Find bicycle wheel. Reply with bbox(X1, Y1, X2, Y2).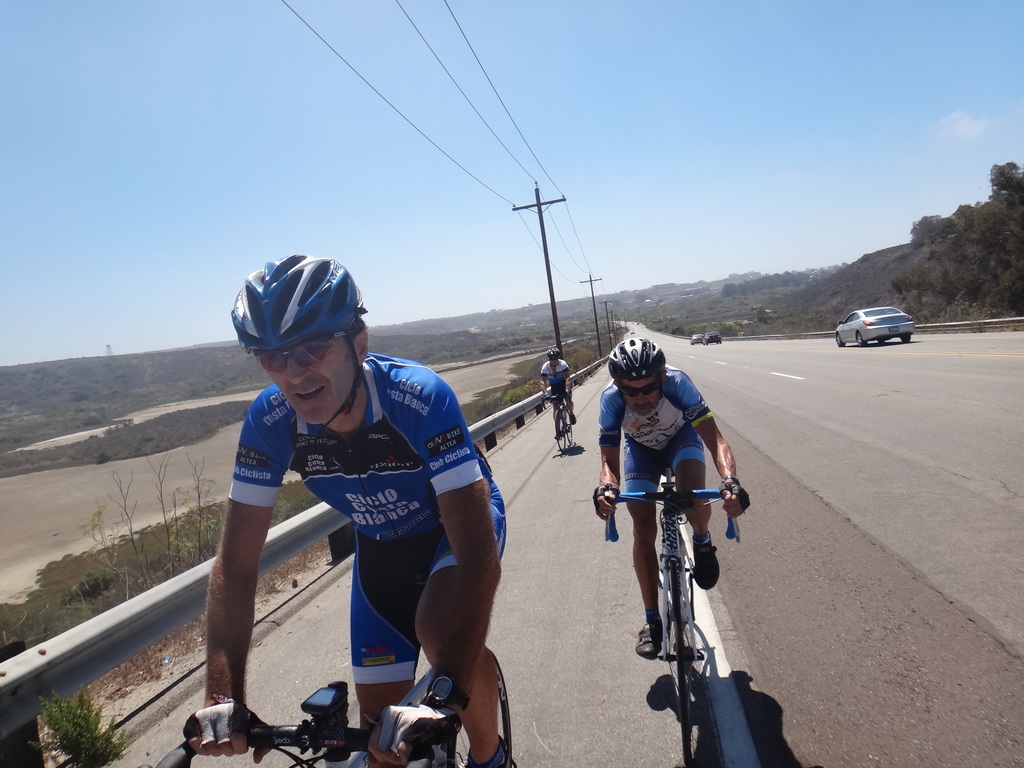
bbox(673, 566, 686, 763).
